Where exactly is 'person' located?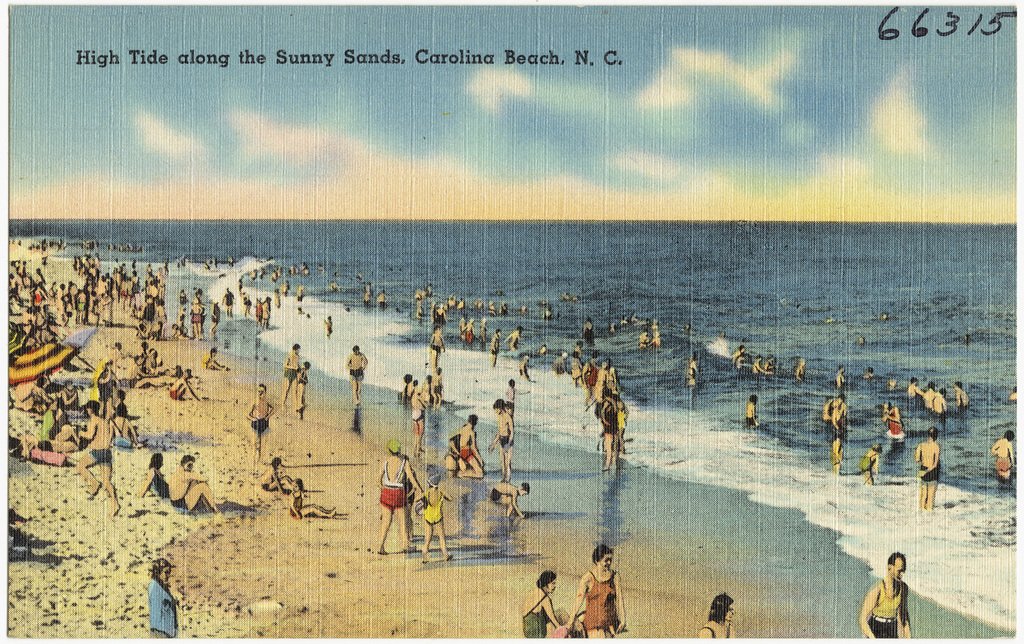
Its bounding box is <region>427, 323, 447, 377</region>.
